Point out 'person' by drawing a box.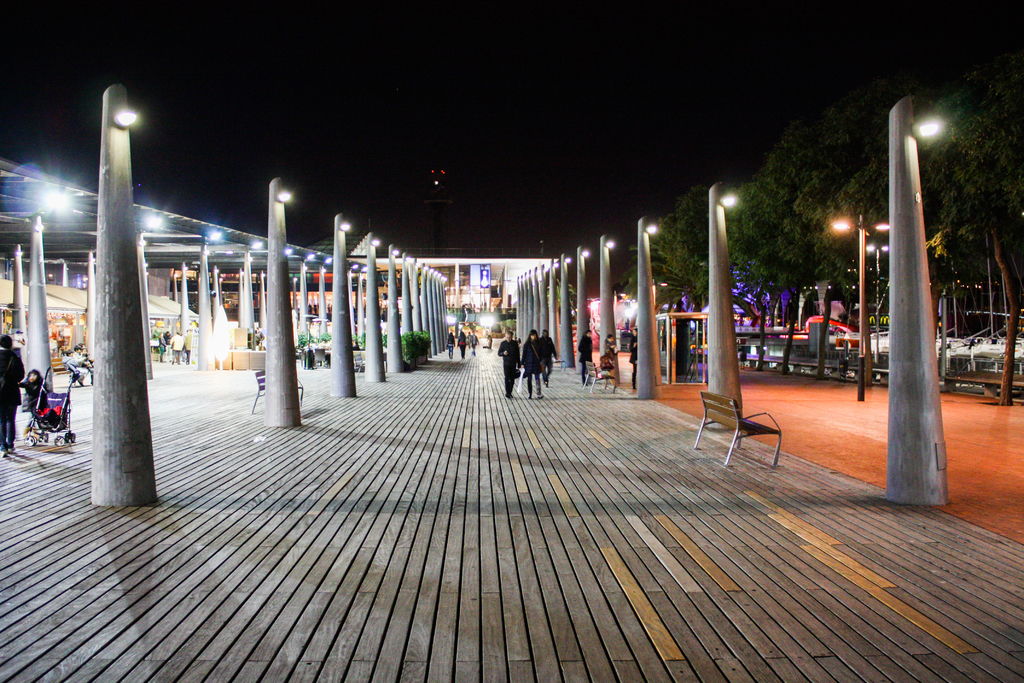
[x1=168, y1=329, x2=182, y2=363].
